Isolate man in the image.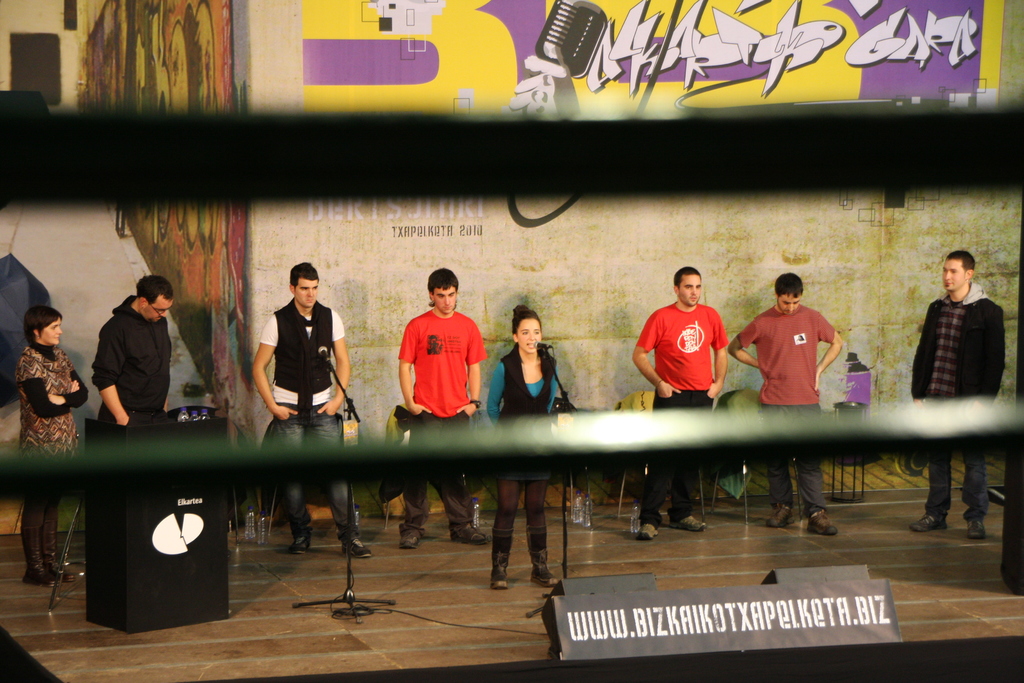
Isolated region: [x1=631, y1=266, x2=728, y2=538].
